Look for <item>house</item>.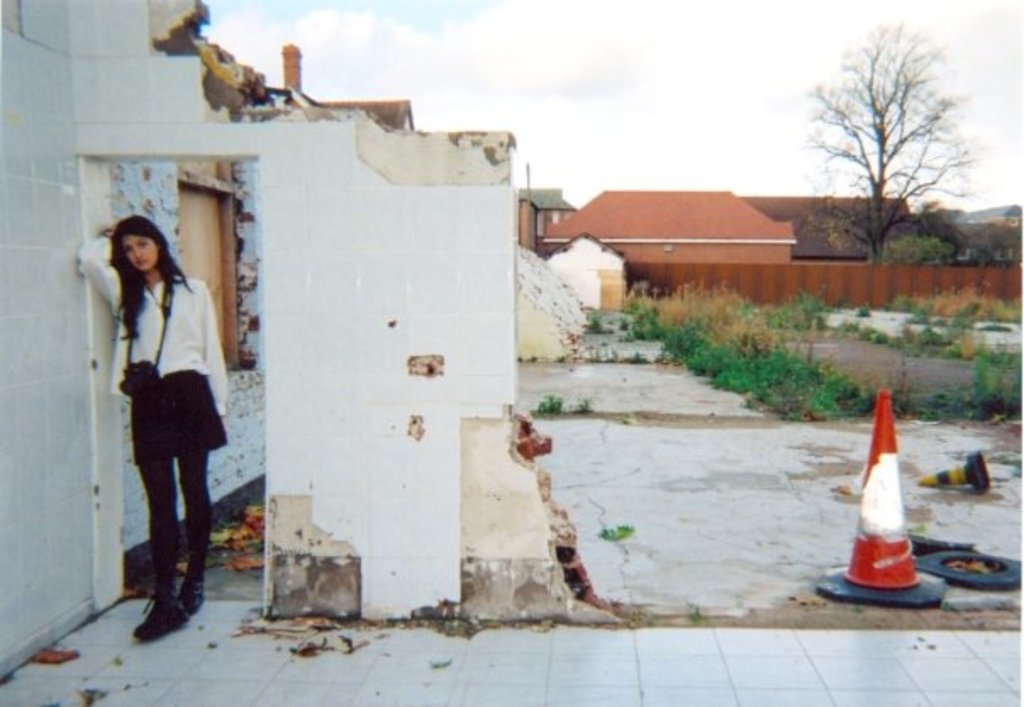
Found: pyautogui.locateOnScreen(539, 190, 800, 266).
